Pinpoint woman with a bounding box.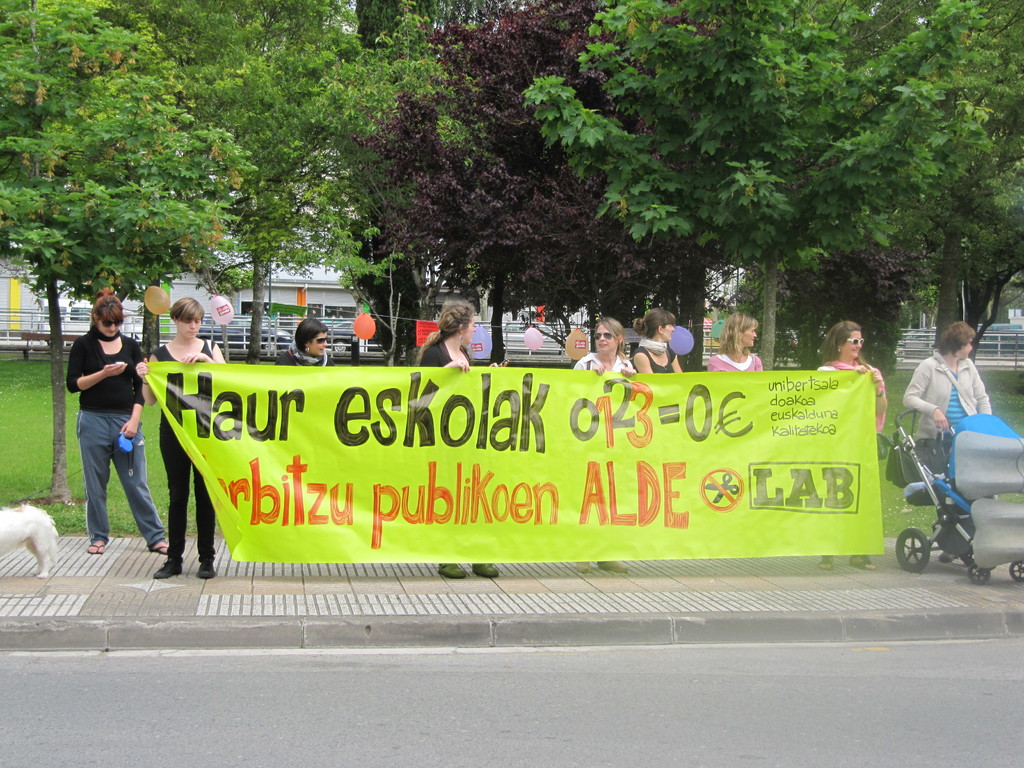
pyautogui.locateOnScreen(131, 296, 231, 580).
